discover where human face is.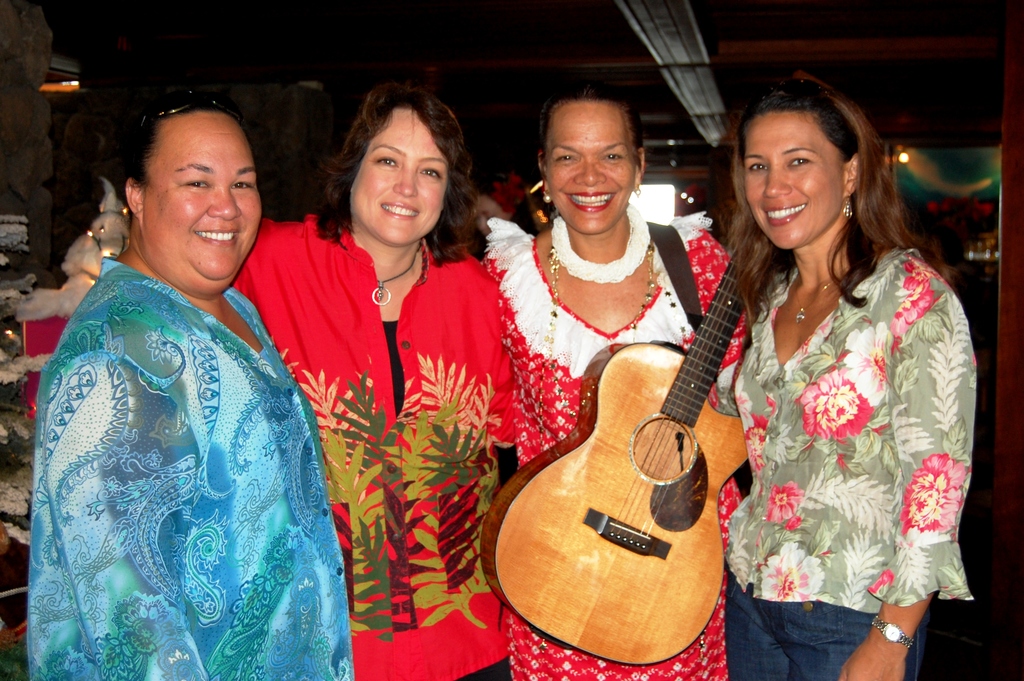
Discovered at region(144, 112, 260, 281).
